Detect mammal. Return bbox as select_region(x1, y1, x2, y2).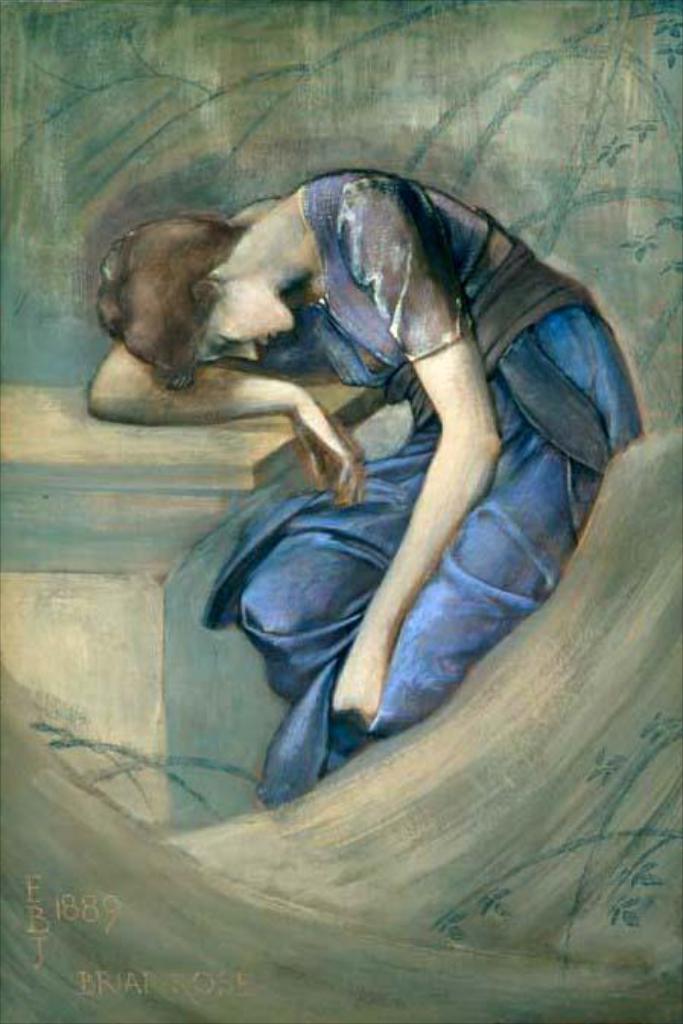
select_region(88, 108, 624, 838).
